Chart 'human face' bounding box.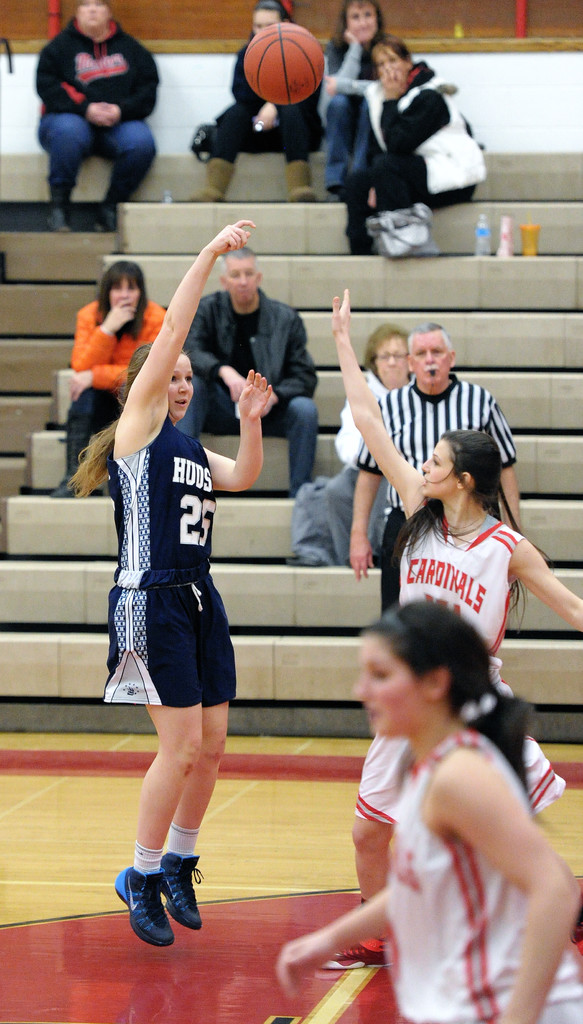
Charted: locate(422, 436, 458, 499).
